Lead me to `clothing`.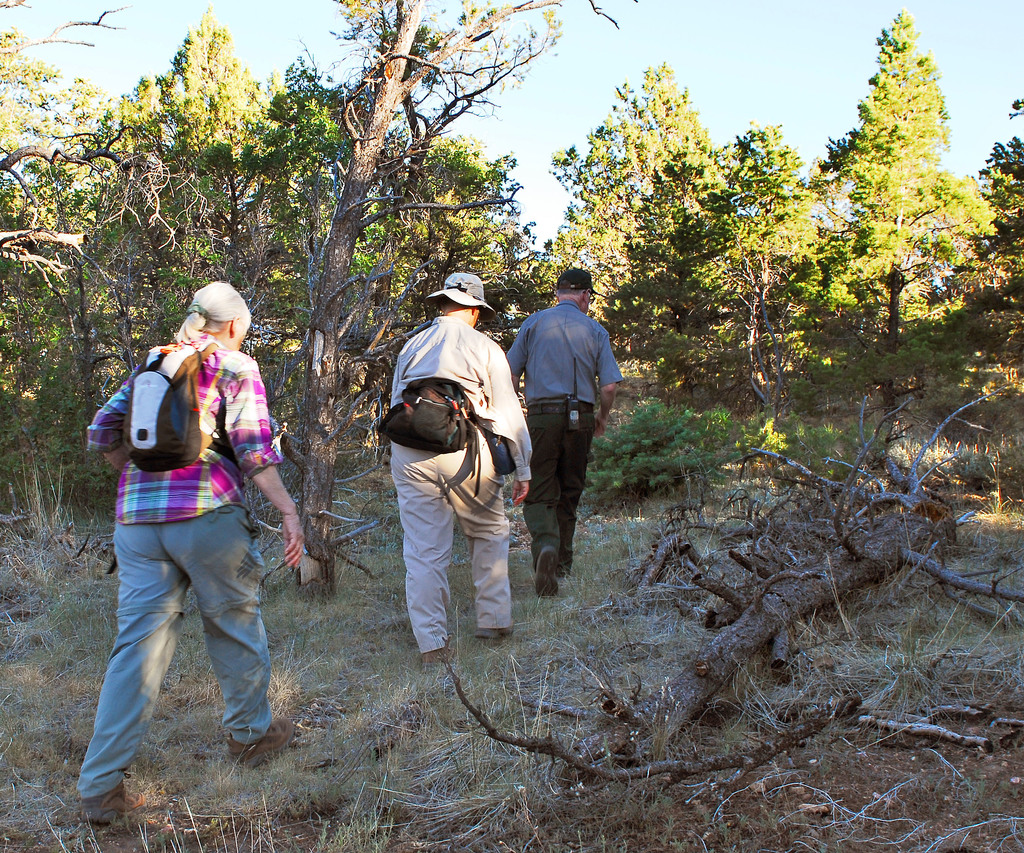
Lead to x1=75, y1=300, x2=291, y2=765.
